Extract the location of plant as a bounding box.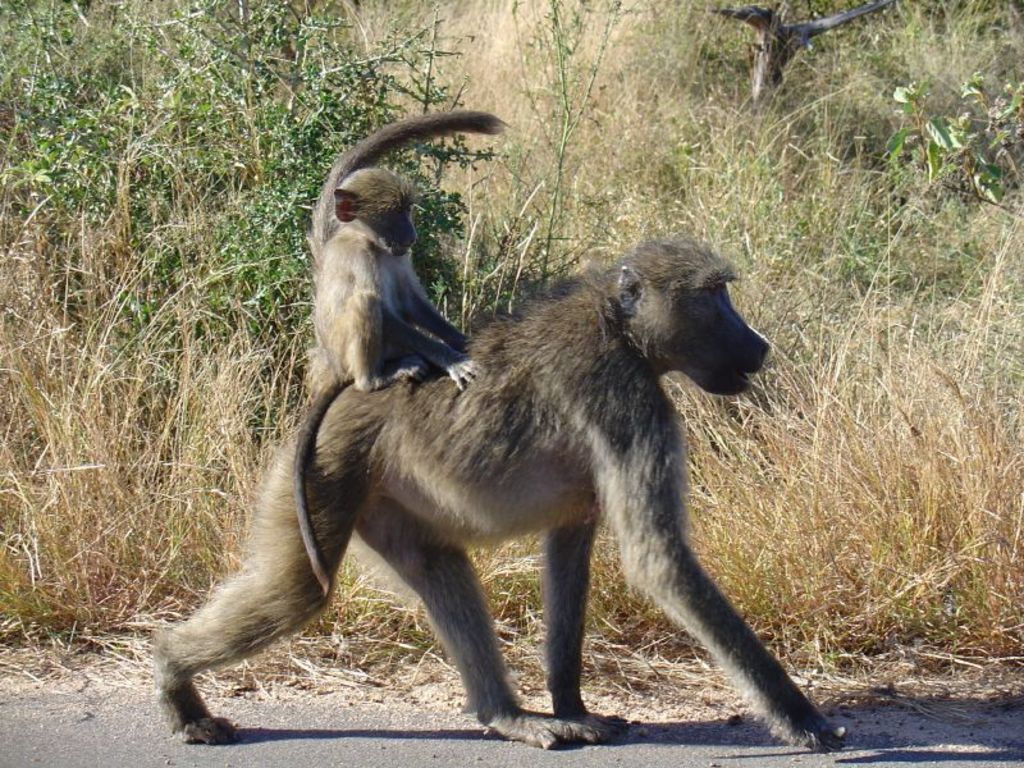
[150, 9, 486, 389].
